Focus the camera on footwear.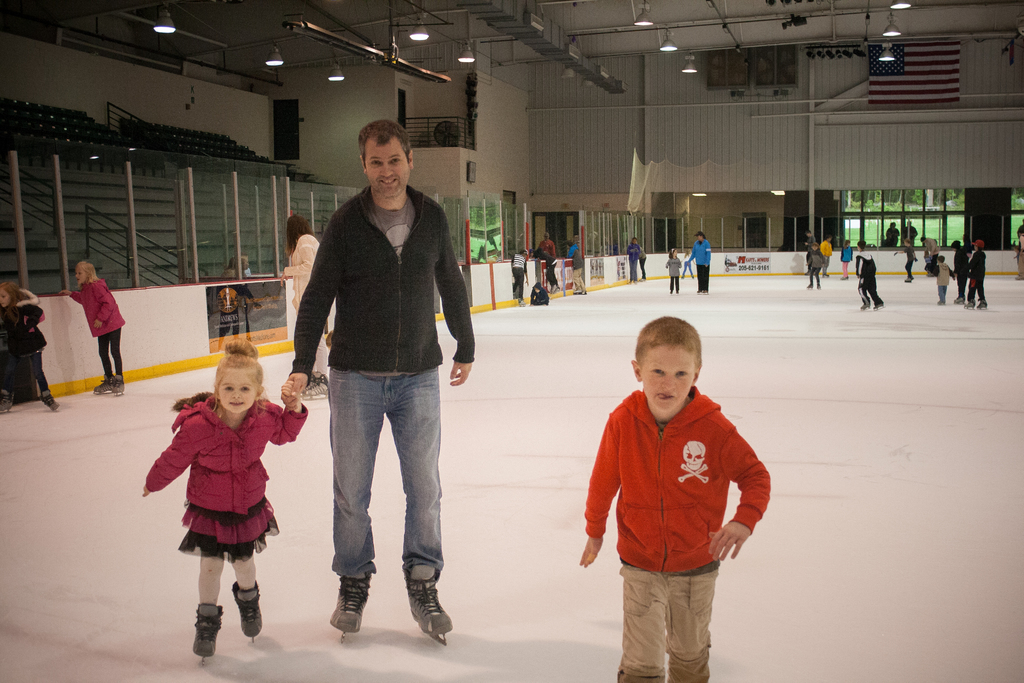
Focus region: <region>40, 391, 67, 411</region>.
